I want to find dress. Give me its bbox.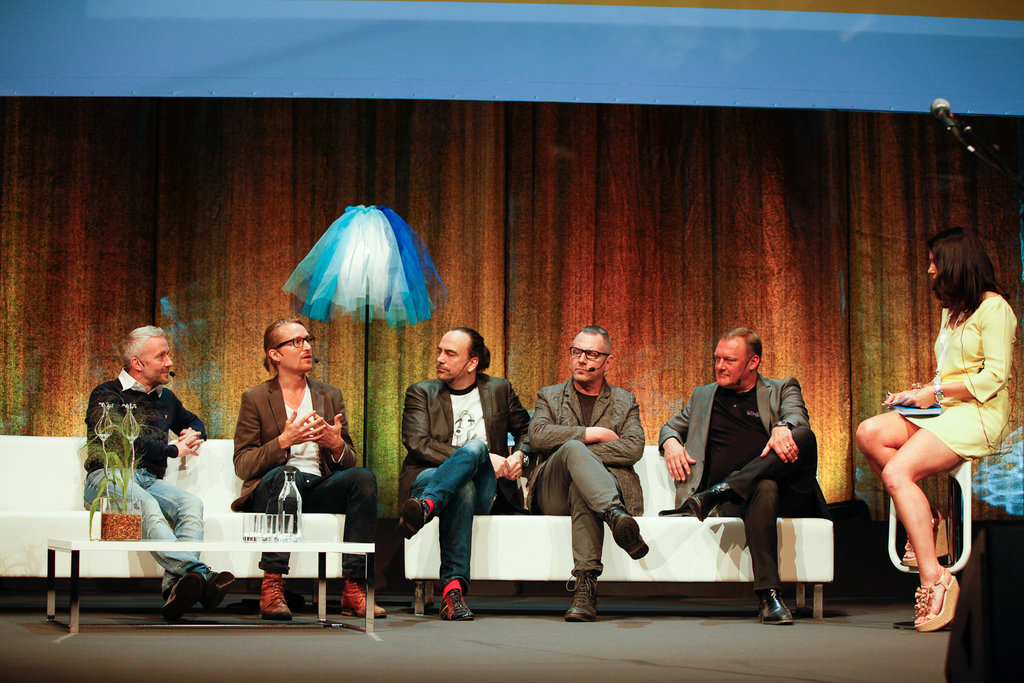
(x1=898, y1=298, x2=1018, y2=468).
